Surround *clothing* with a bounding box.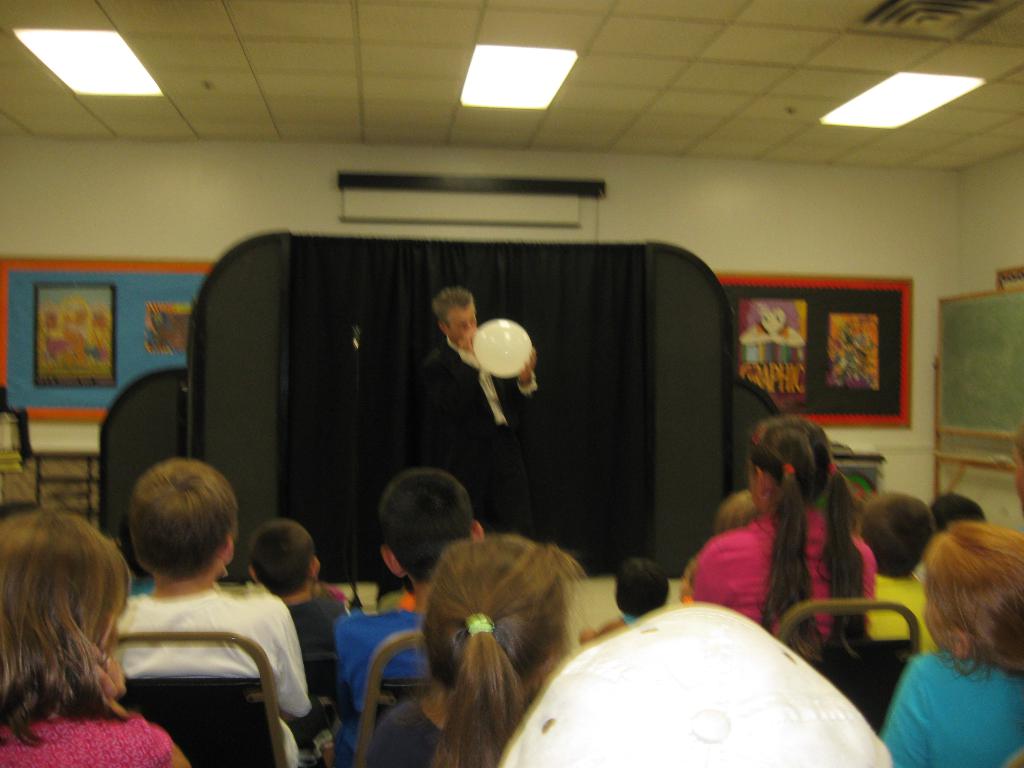
box=[424, 339, 549, 535].
